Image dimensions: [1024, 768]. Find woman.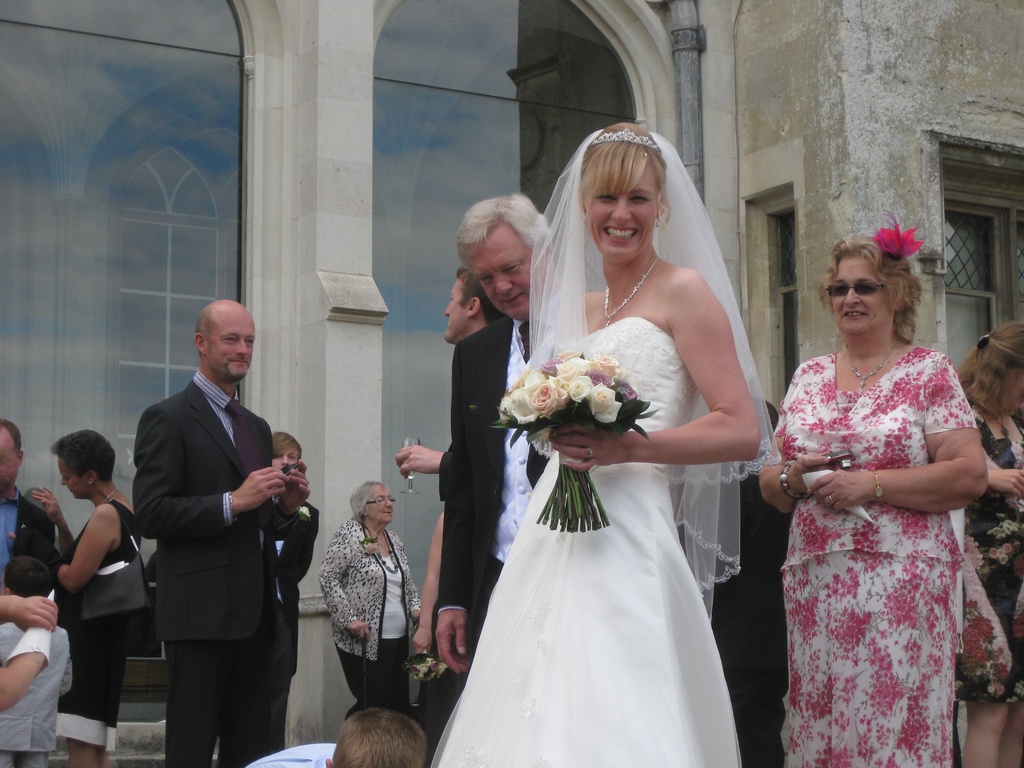
left=31, top=431, right=147, bottom=767.
